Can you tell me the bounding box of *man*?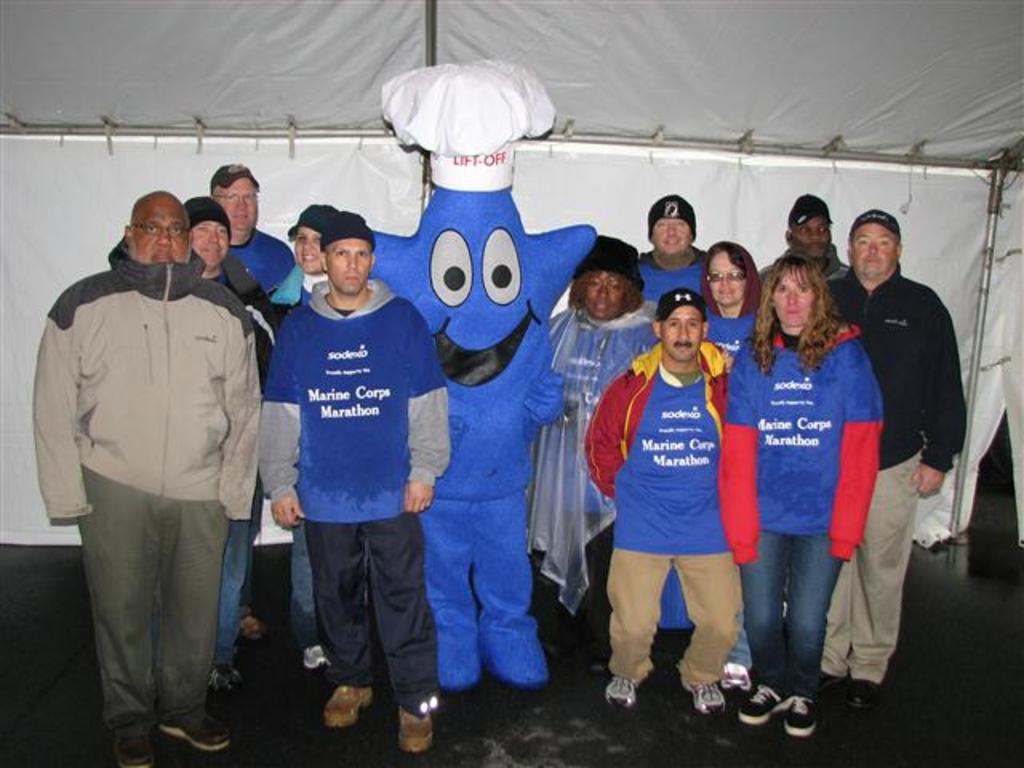
pyautogui.locateOnScreen(637, 190, 712, 307).
